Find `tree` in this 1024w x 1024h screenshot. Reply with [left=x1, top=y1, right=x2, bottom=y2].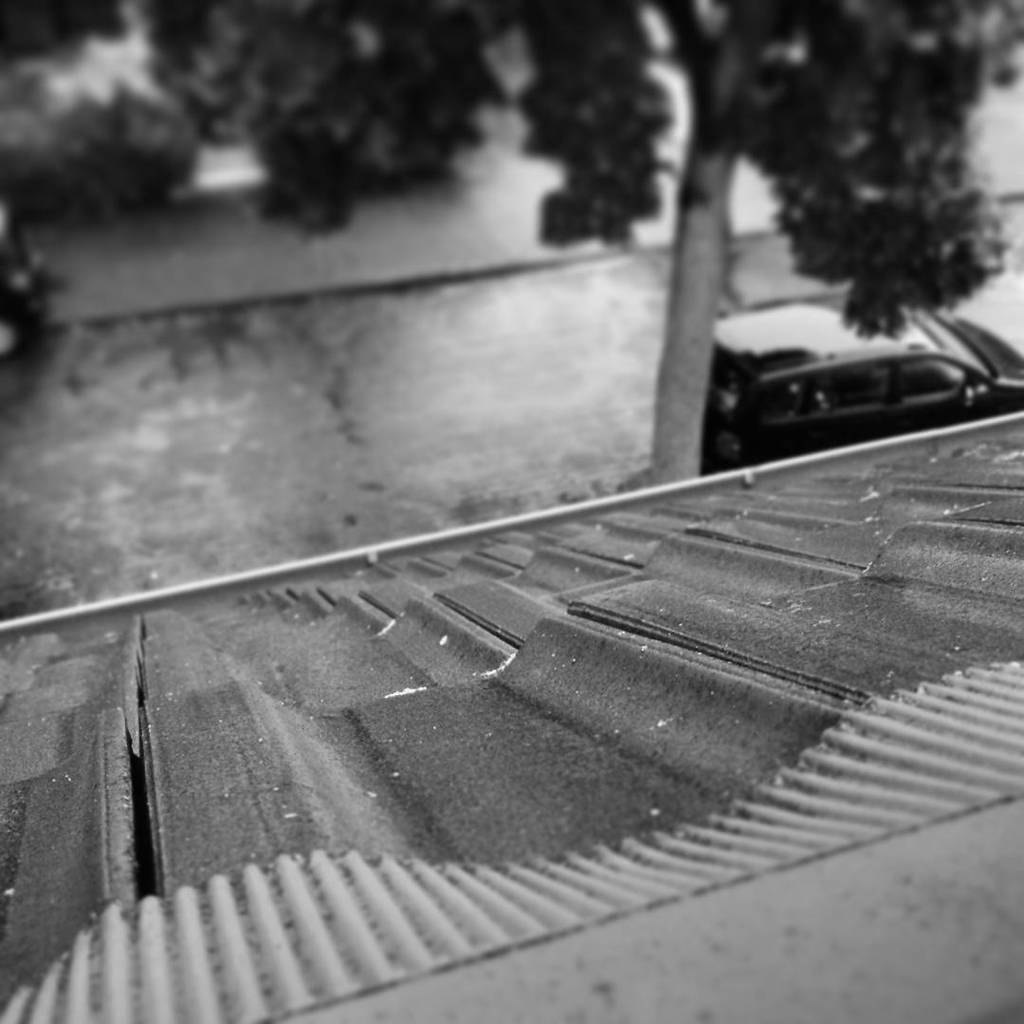
[left=0, top=0, right=503, bottom=383].
